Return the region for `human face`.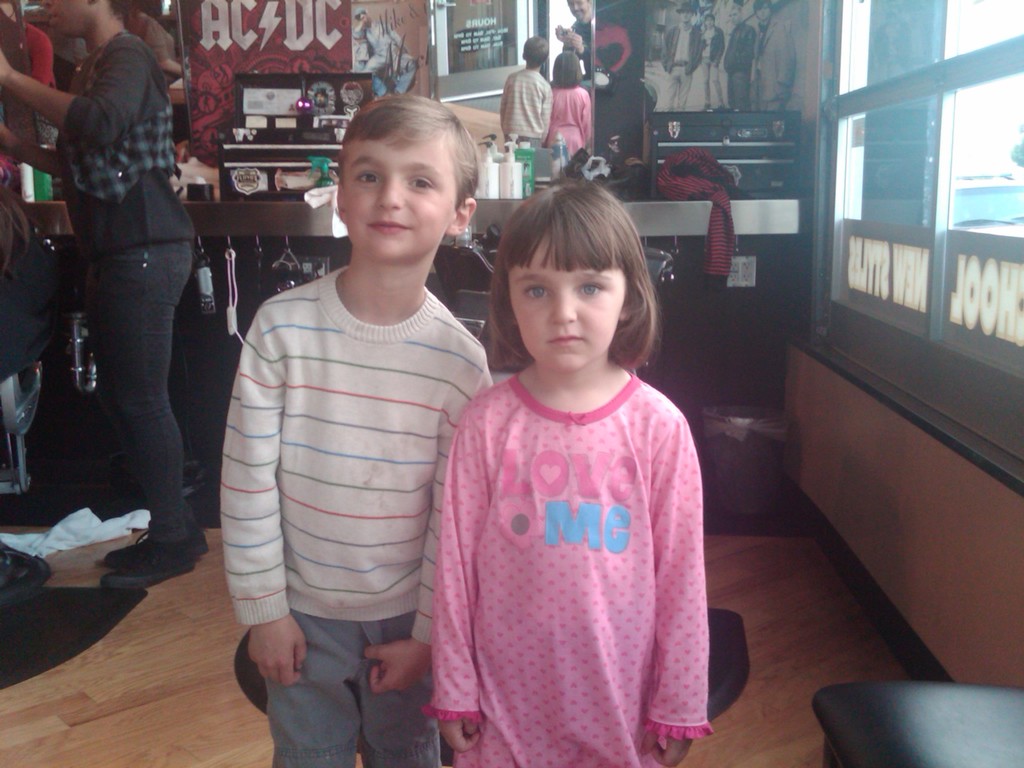
[728, 10, 741, 24].
